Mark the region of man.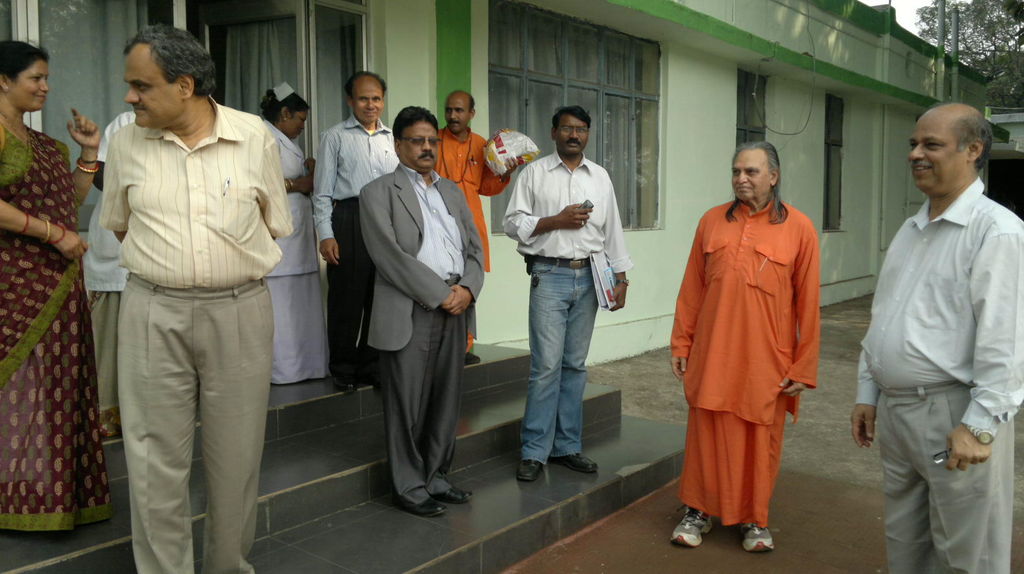
Region: {"x1": 98, "y1": 25, "x2": 295, "y2": 573}.
